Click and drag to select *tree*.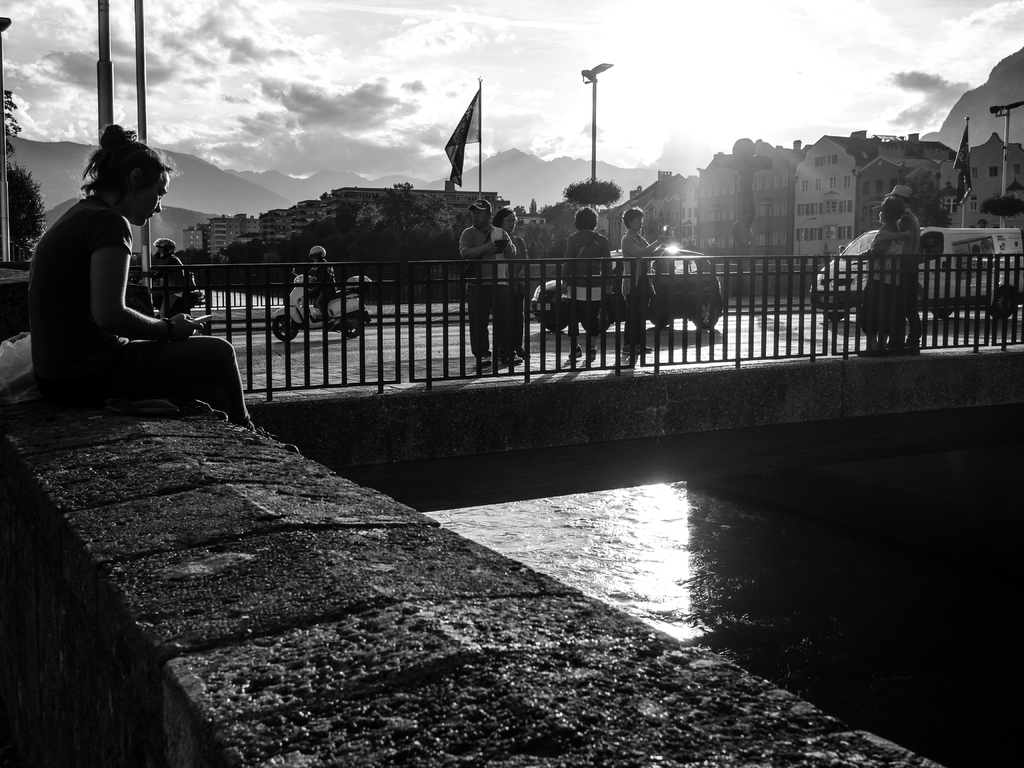
Selection: left=4, top=162, right=47, bottom=260.
